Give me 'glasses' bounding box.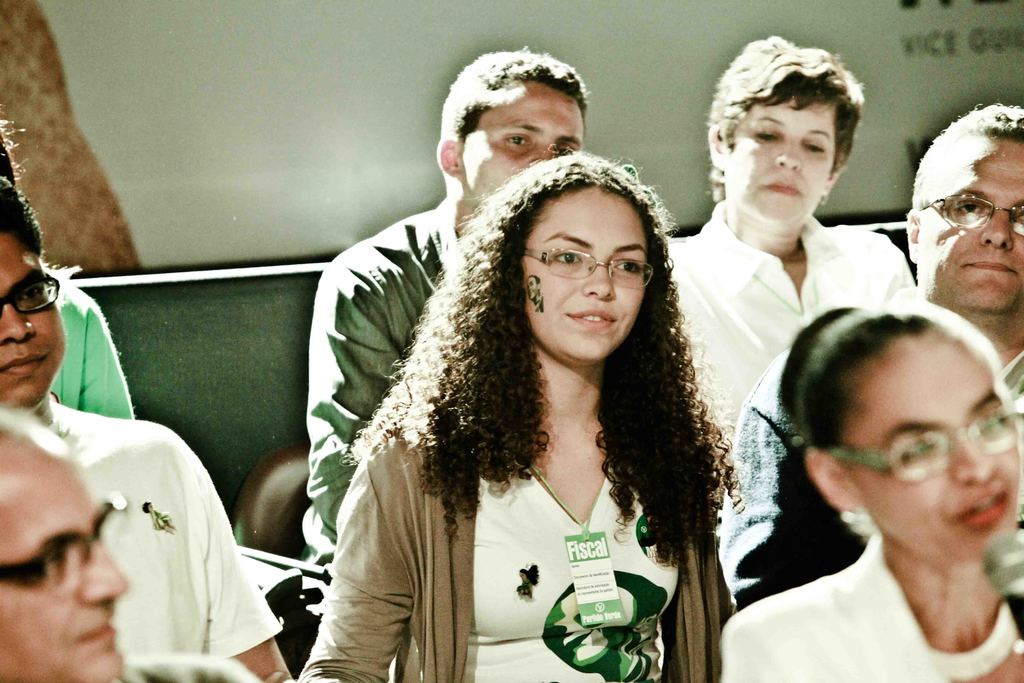
[0,497,113,589].
